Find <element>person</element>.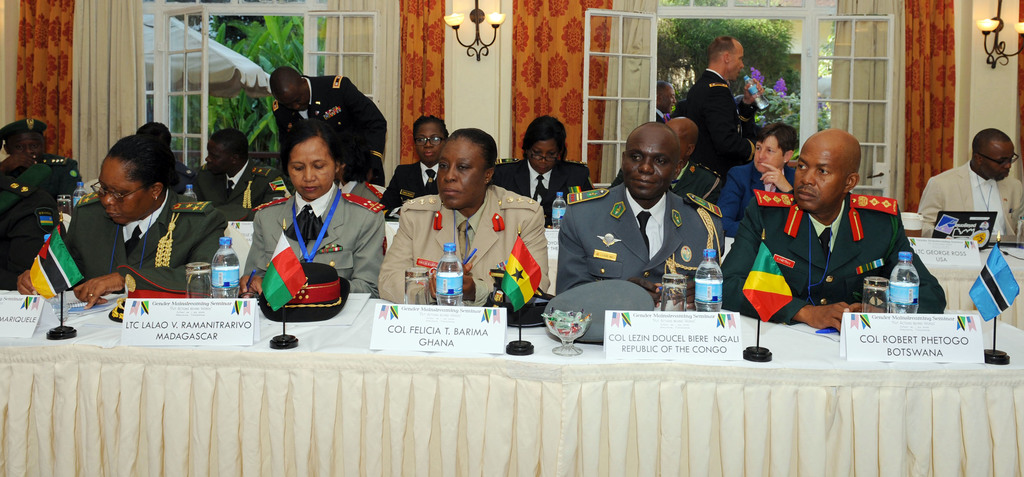
<box>136,122,204,200</box>.
